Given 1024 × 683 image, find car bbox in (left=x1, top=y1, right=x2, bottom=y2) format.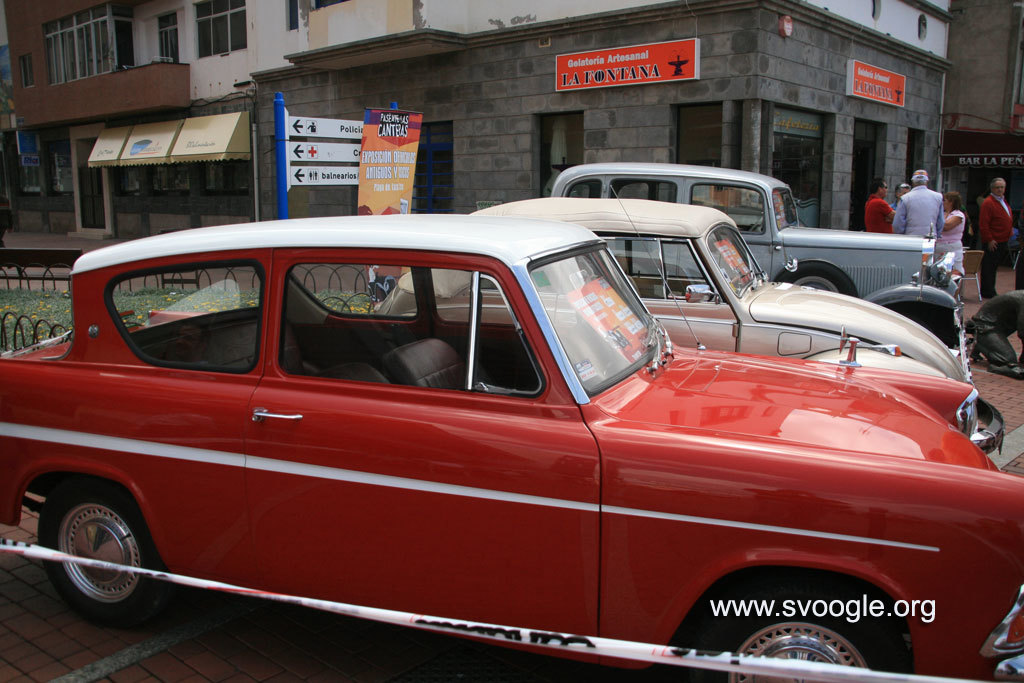
(left=0, top=208, right=1023, bottom=682).
